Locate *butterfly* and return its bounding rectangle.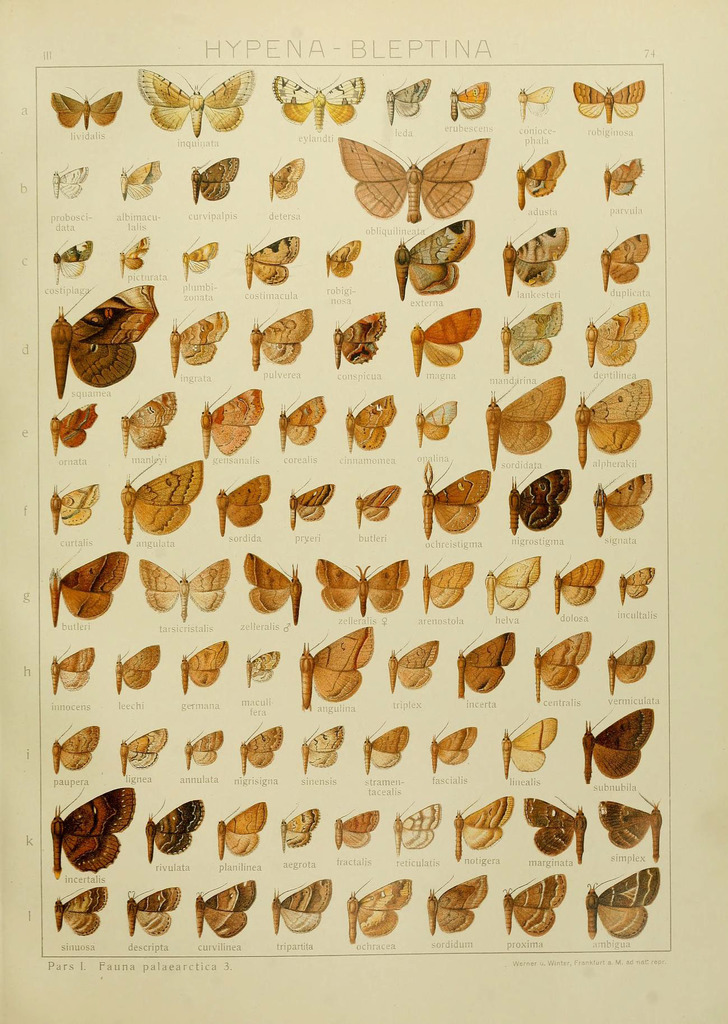
[left=332, top=805, right=384, bottom=849].
